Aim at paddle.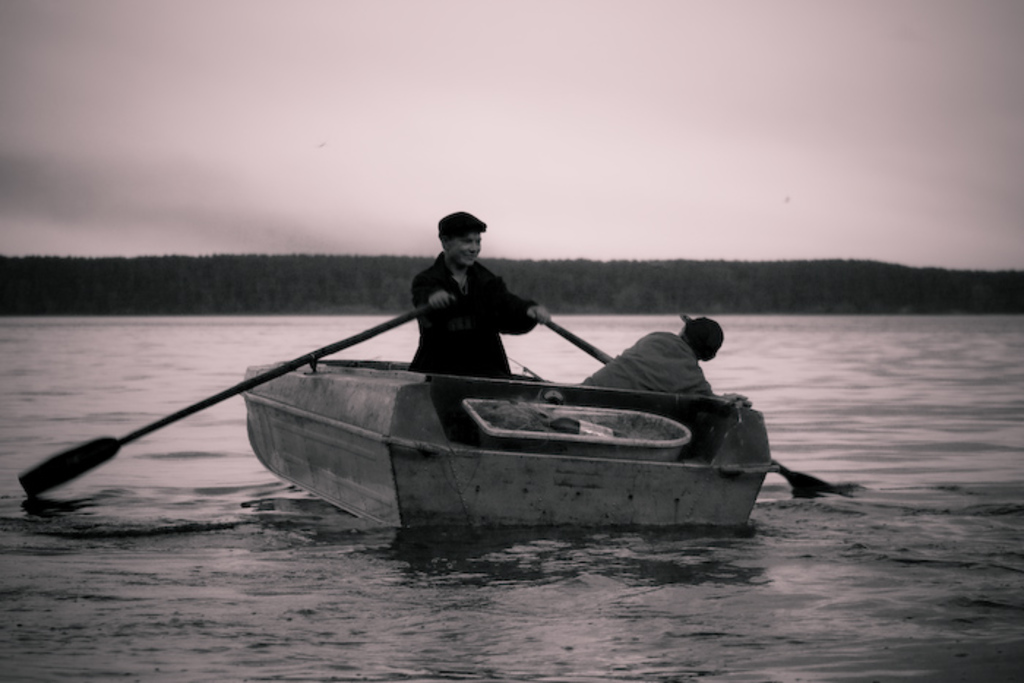
Aimed at <bbox>13, 295, 456, 499</bbox>.
